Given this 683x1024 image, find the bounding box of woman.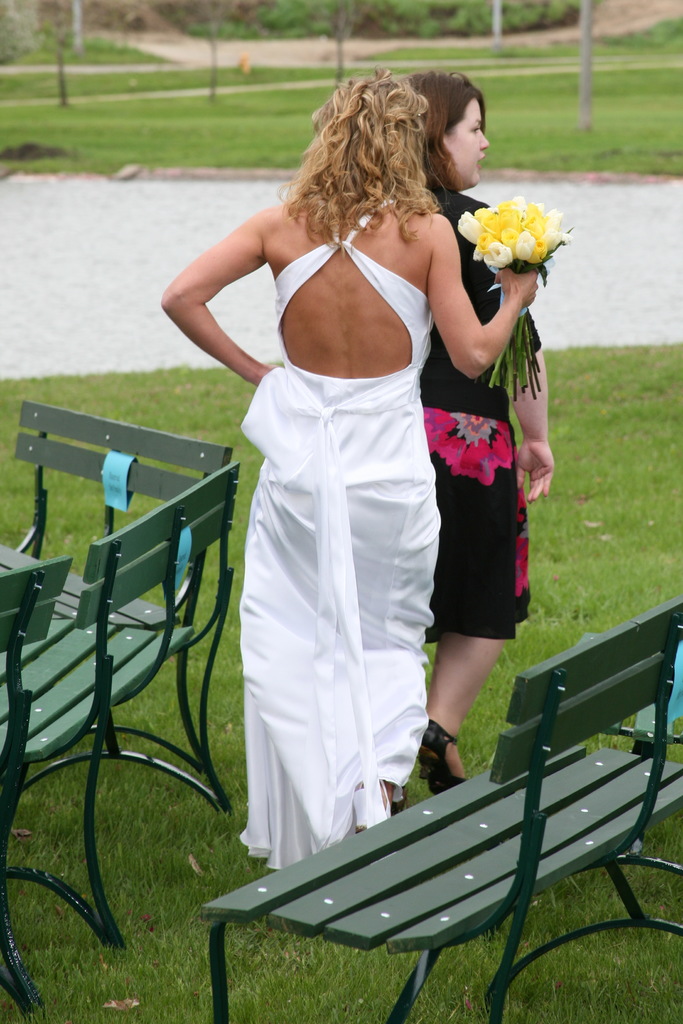
box(406, 59, 556, 812).
